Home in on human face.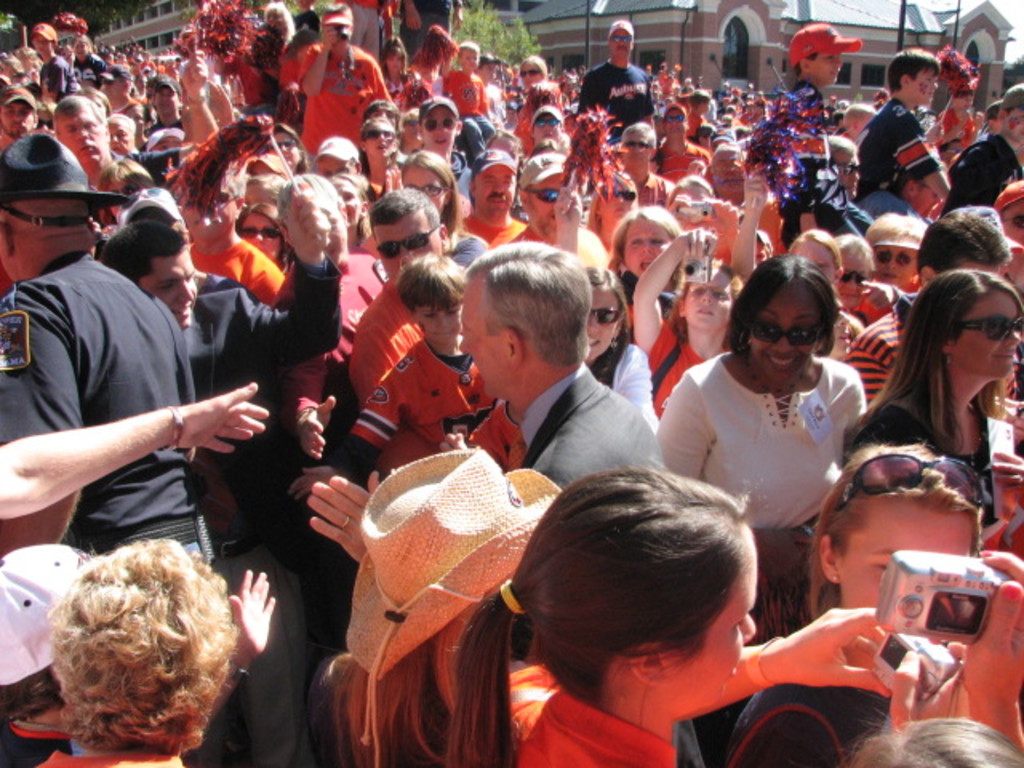
Homed in at 54/107/107/171.
